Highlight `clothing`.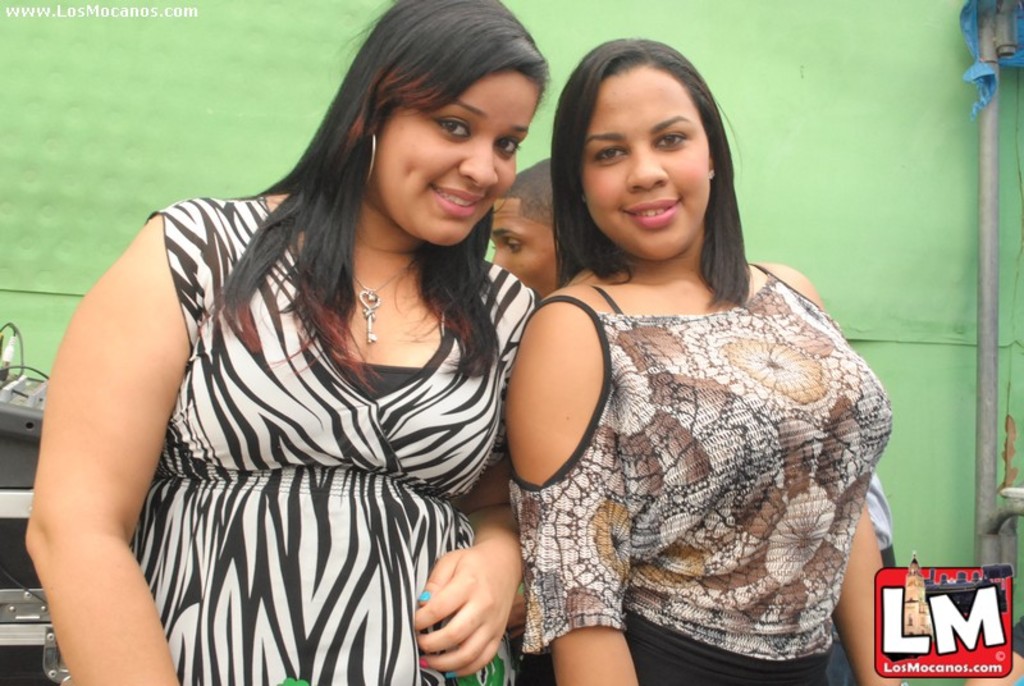
Highlighted region: (left=823, top=471, right=896, bottom=685).
